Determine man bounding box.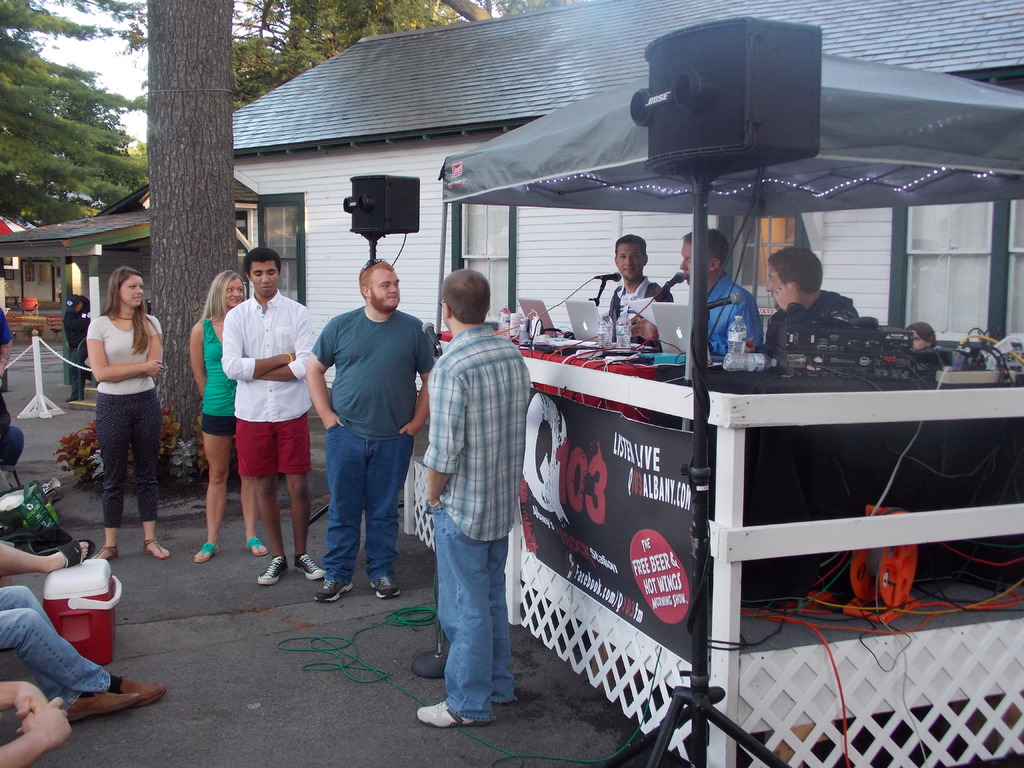
Determined: Rect(416, 268, 534, 728).
